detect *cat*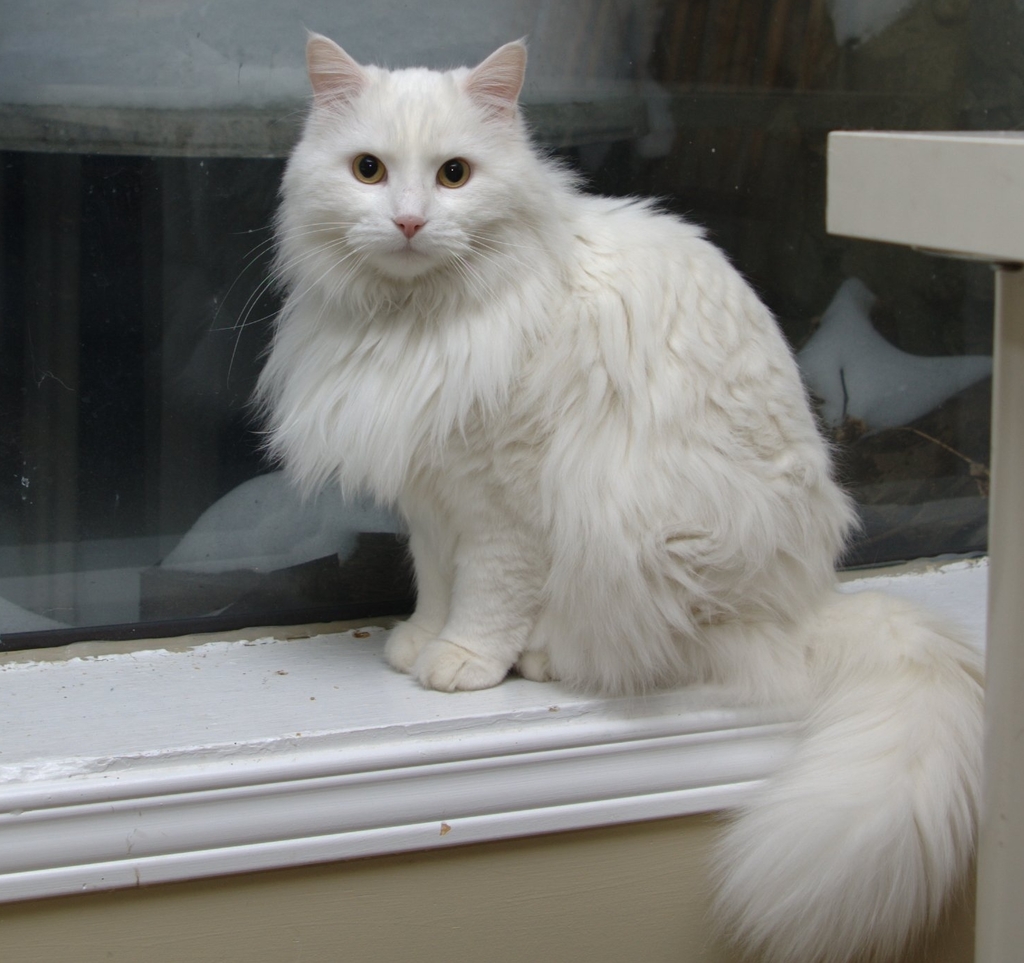
left=211, top=33, right=974, bottom=958
